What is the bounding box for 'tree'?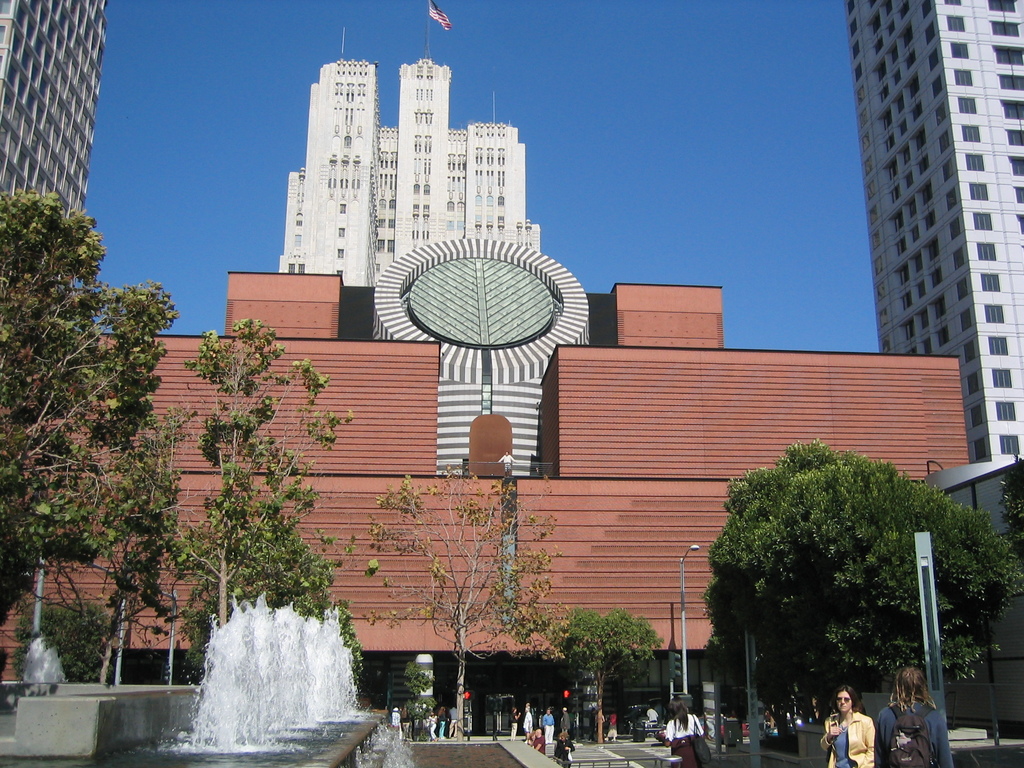
{"left": 569, "top": 609, "right": 663, "bottom": 748}.
